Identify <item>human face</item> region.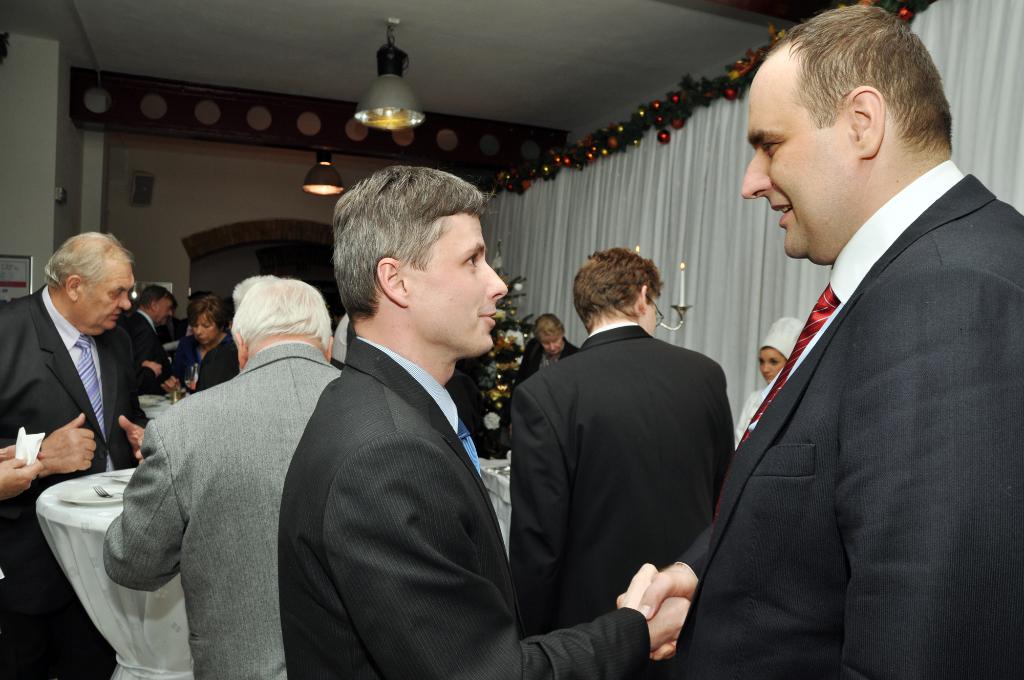
Region: bbox=(198, 318, 211, 343).
